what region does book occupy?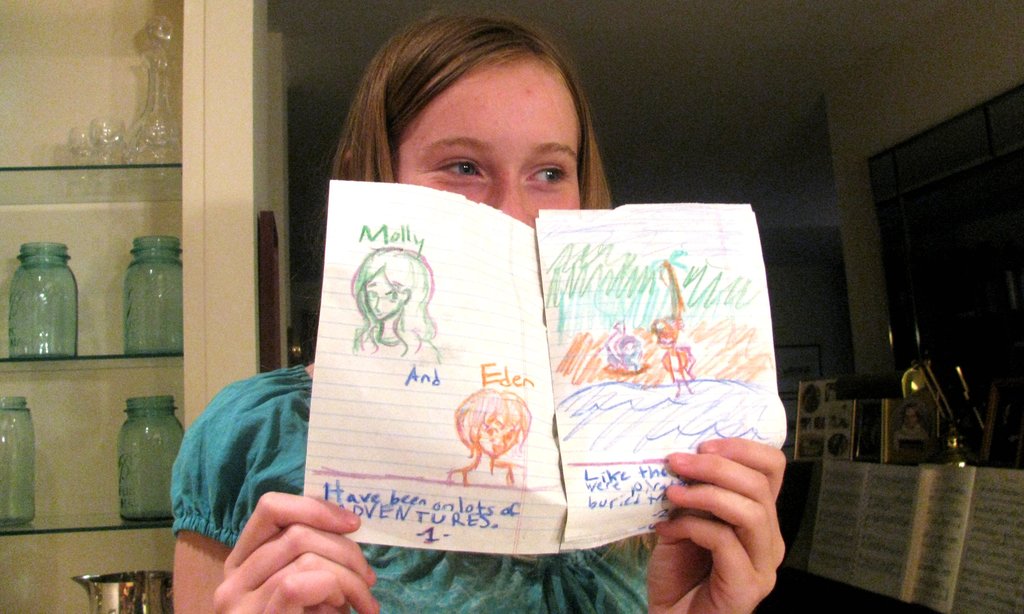
box=[909, 459, 1023, 613].
